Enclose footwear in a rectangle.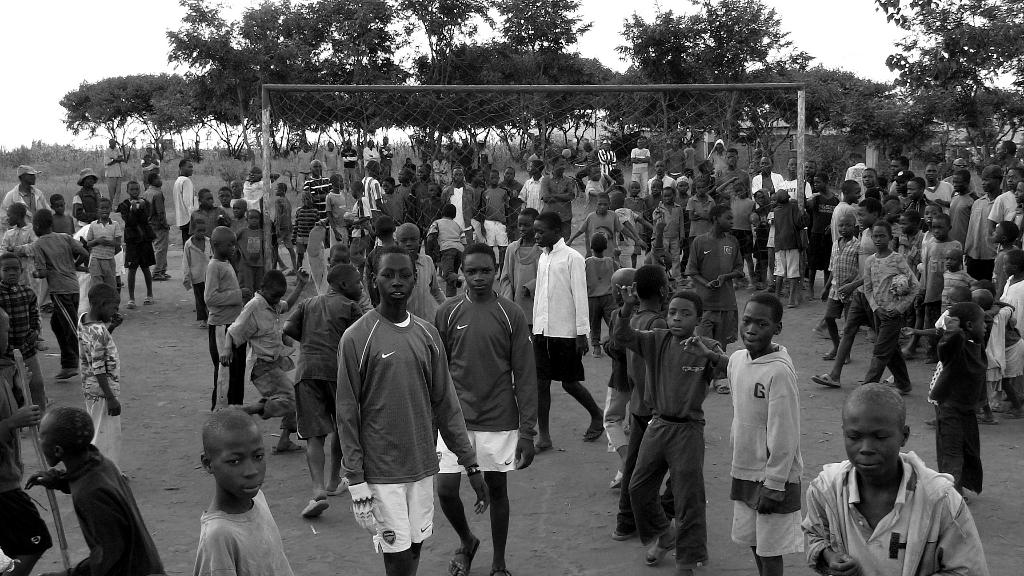
region(892, 386, 910, 397).
